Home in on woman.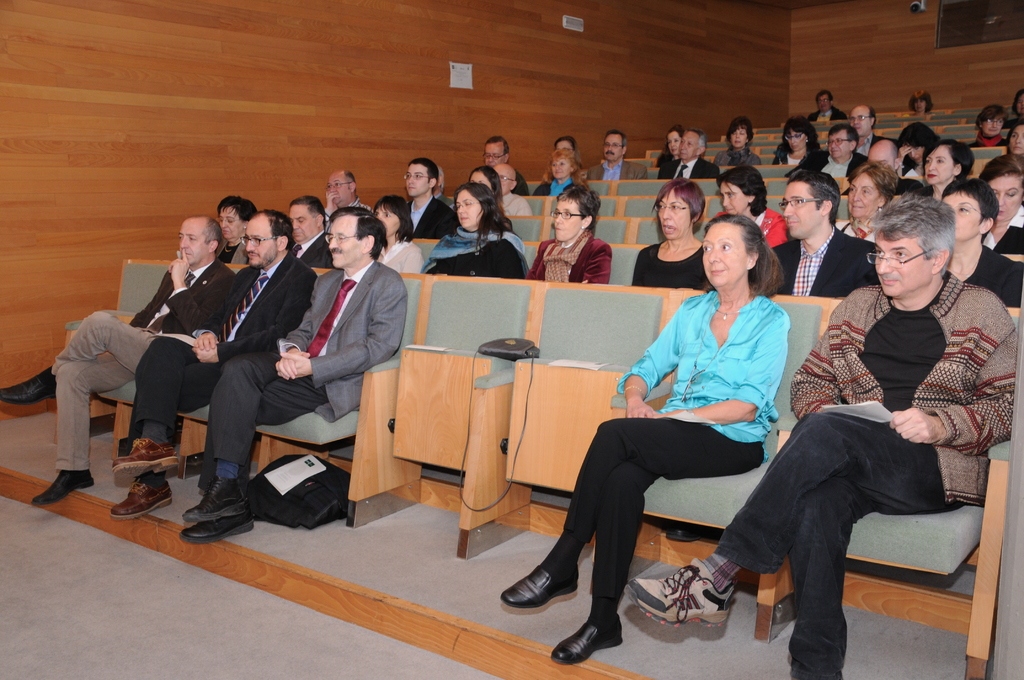
Homed in at bbox(968, 106, 1011, 155).
